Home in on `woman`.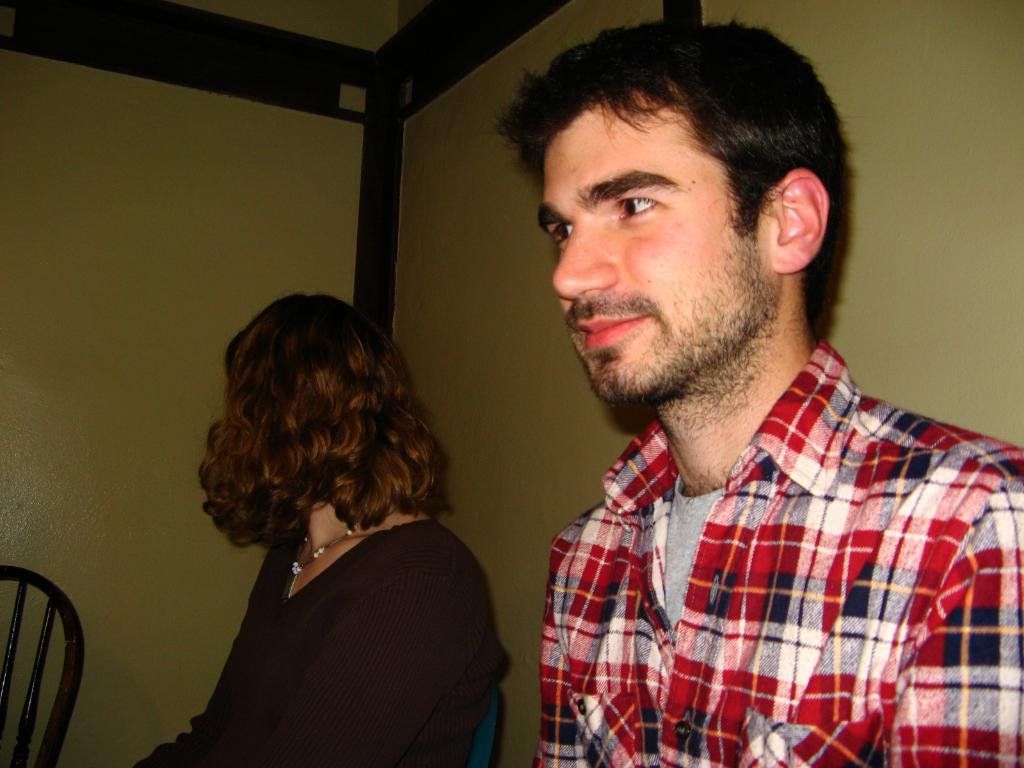
Homed in at detection(144, 285, 497, 767).
